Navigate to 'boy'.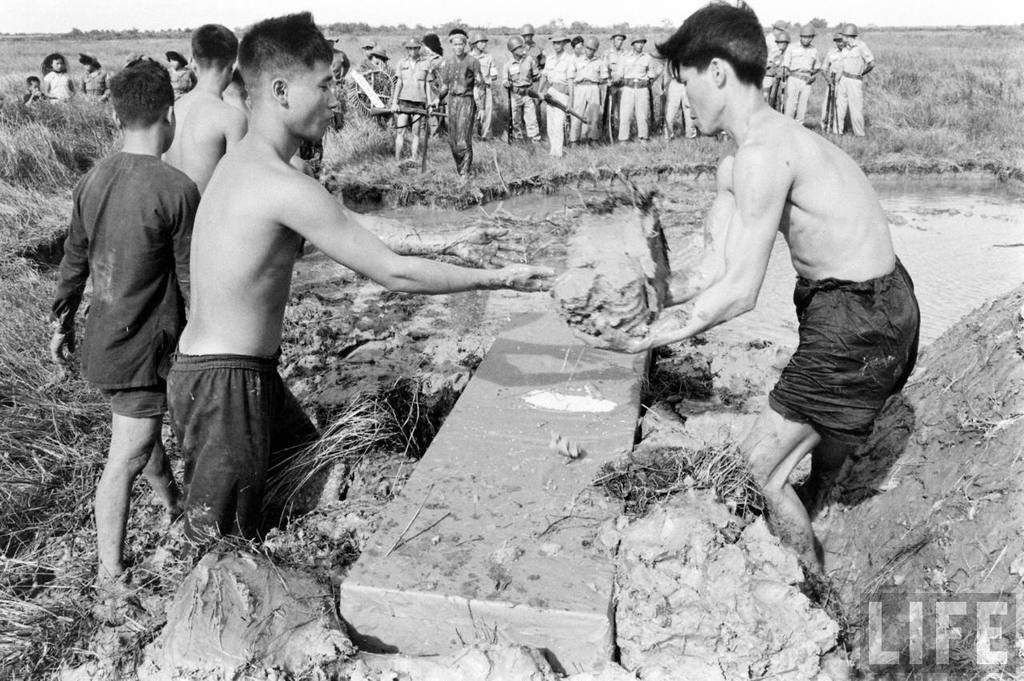
Navigation target: [left=98, top=49, right=522, bottom=556].
